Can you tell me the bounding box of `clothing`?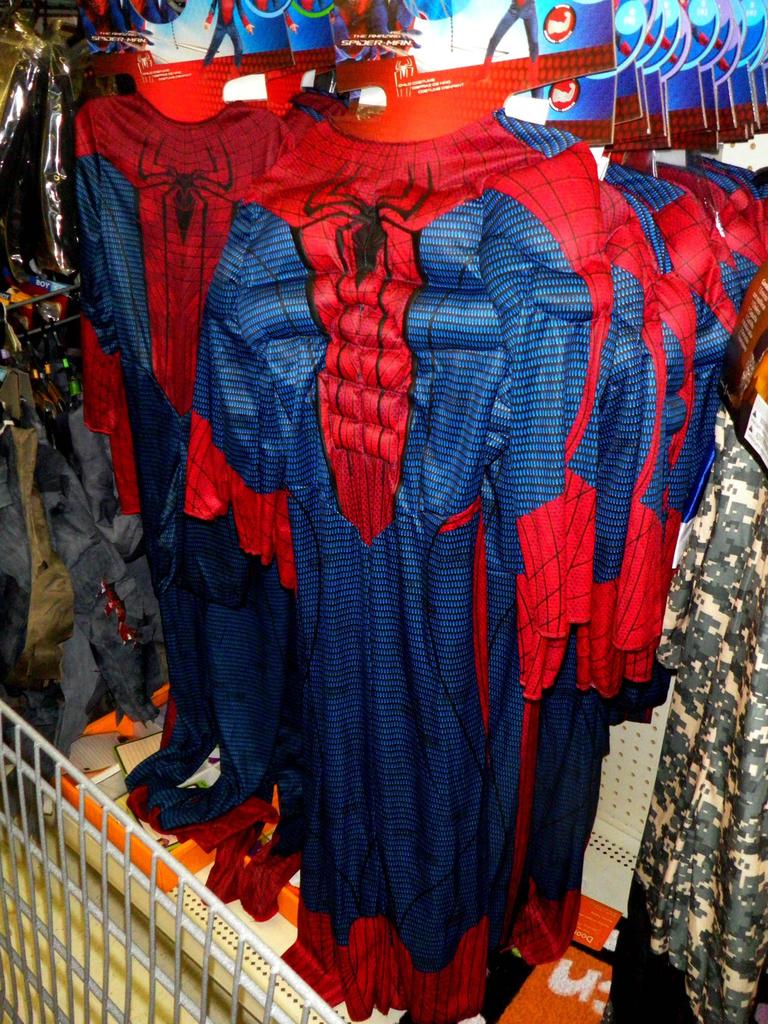
bbox(483, 0, 539, 80).
